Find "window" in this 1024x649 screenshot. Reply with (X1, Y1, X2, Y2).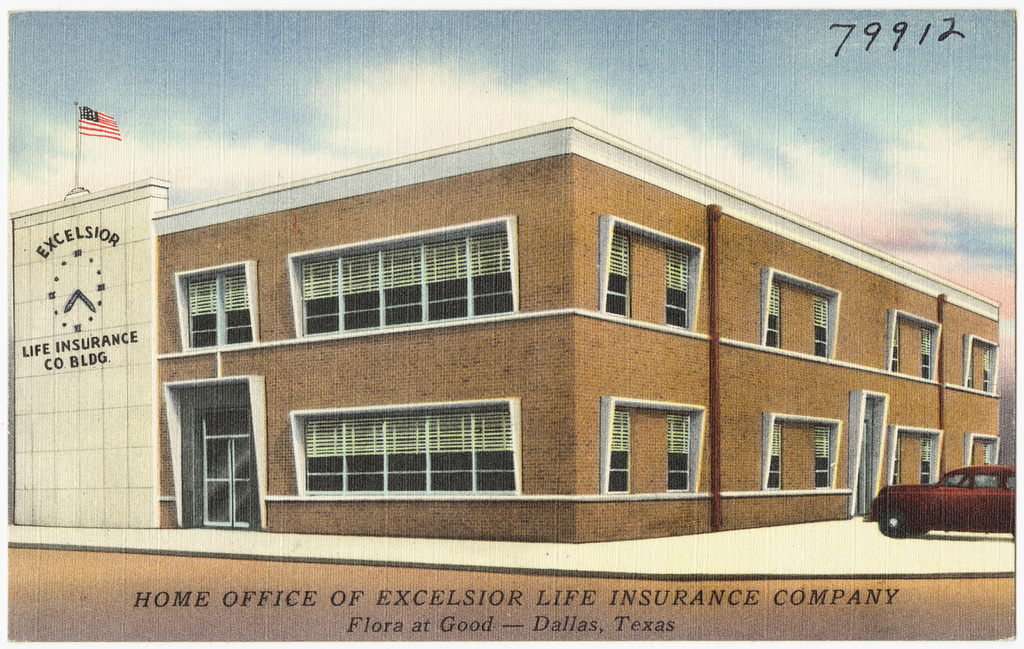
(182, 260, 257, 344).
